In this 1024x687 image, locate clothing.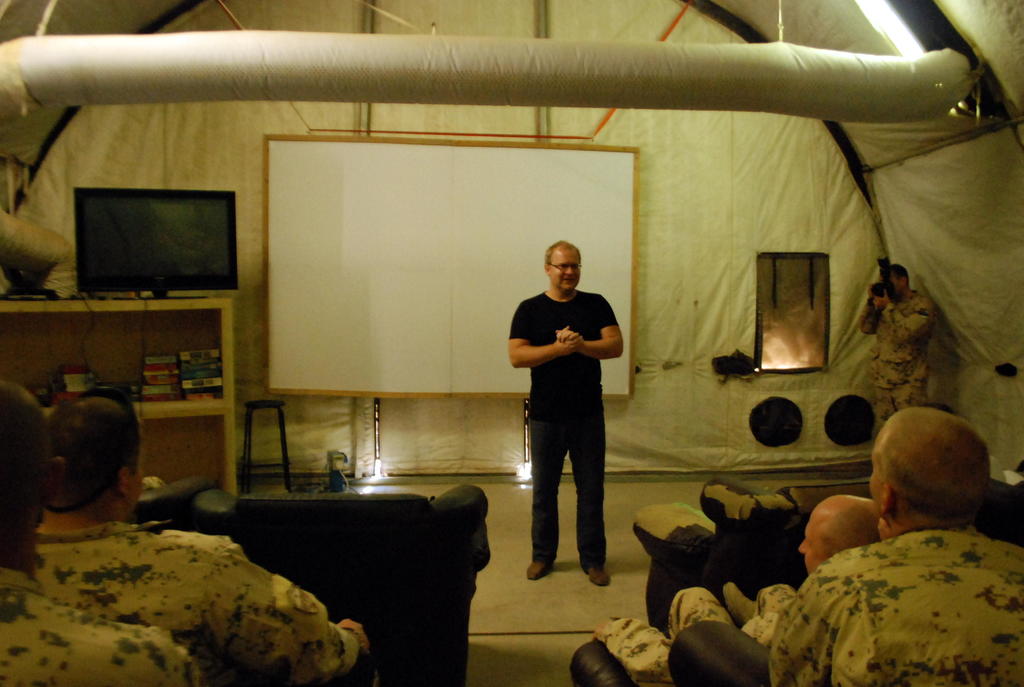
Bounding box: x1=772 y1=526 x2=1023 y2=686.
